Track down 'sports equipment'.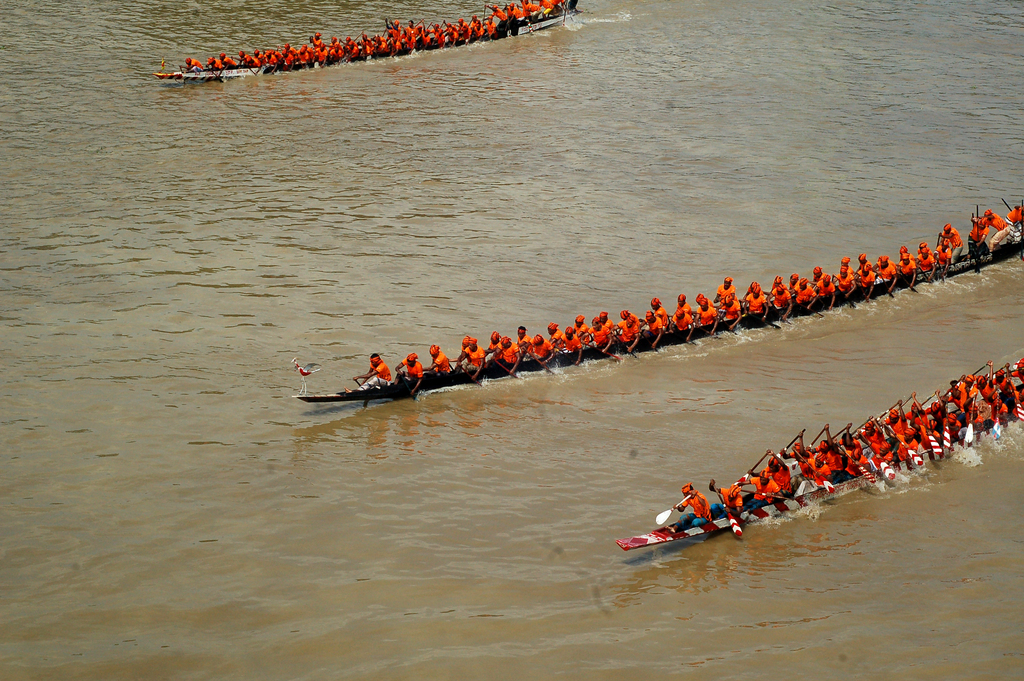
Tracked to select_region(742, 489, 793, 504).
